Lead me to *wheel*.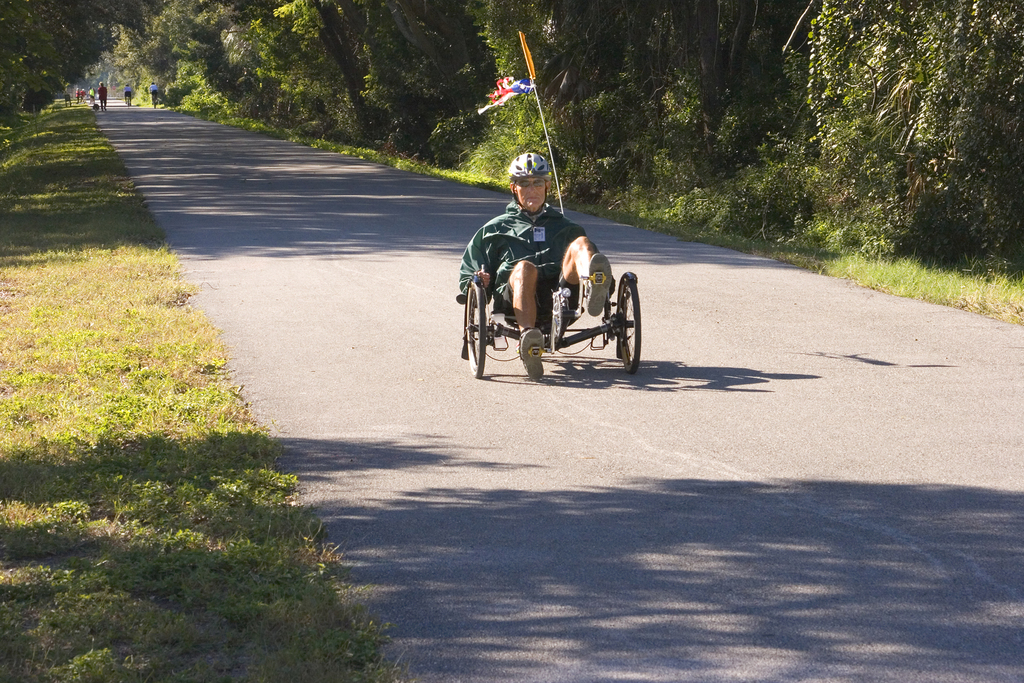
Lead to detection(603, 270, 648, 373).
